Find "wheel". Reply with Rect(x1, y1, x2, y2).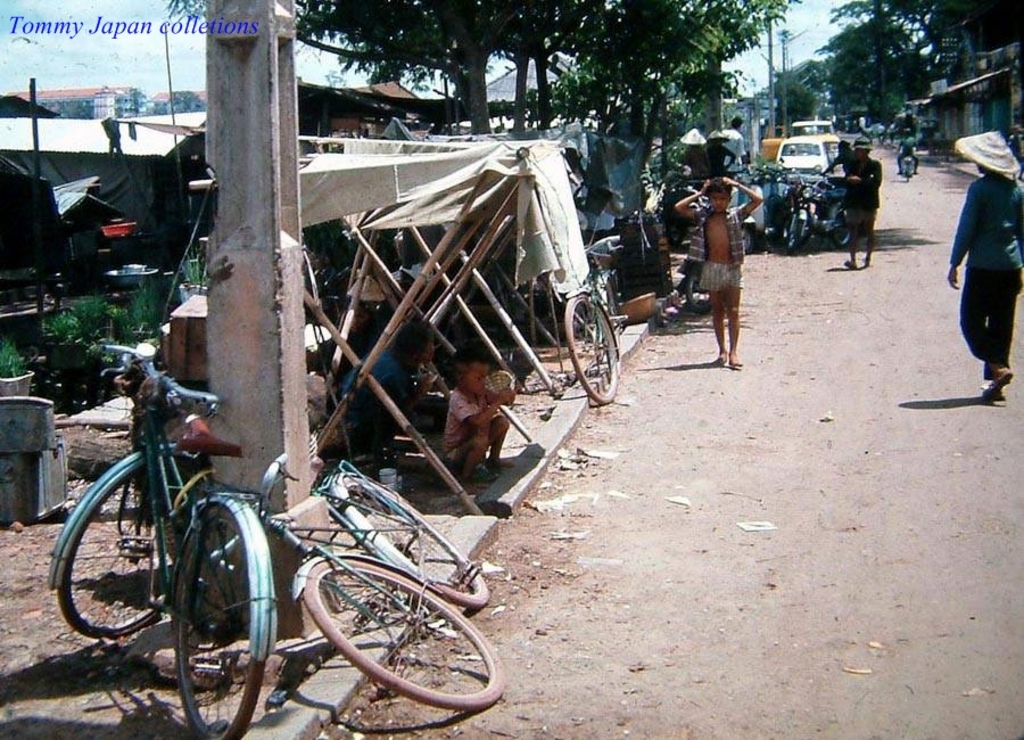
Rect(833, 207, 852, 247).
